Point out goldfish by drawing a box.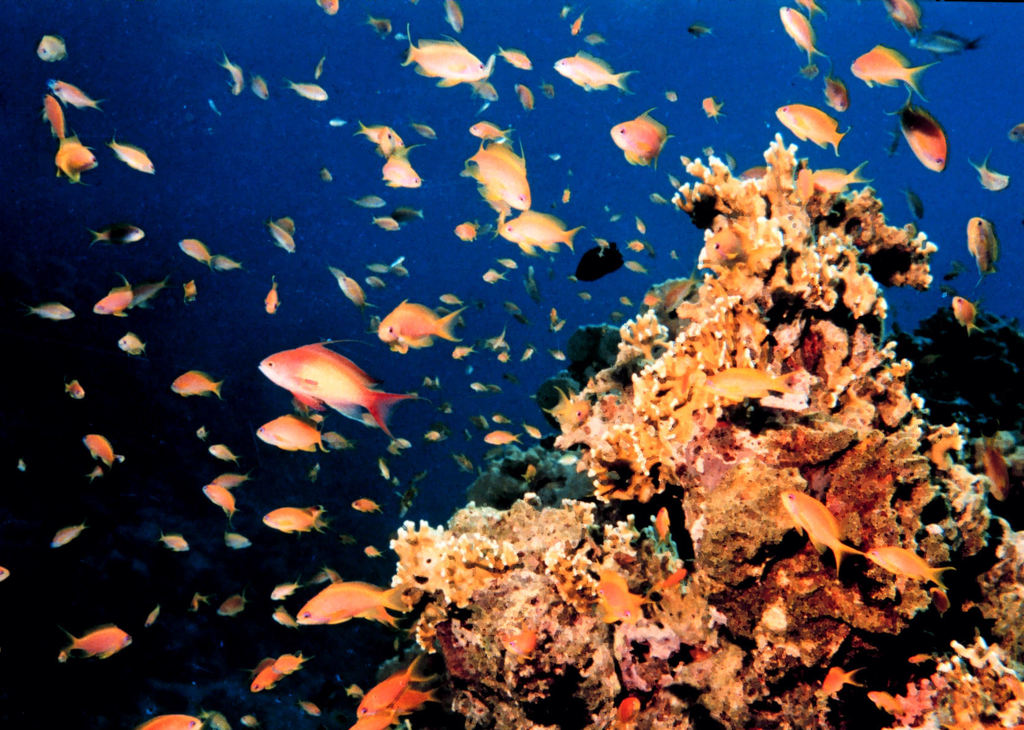
bbox(703, 365, 797, 402).
